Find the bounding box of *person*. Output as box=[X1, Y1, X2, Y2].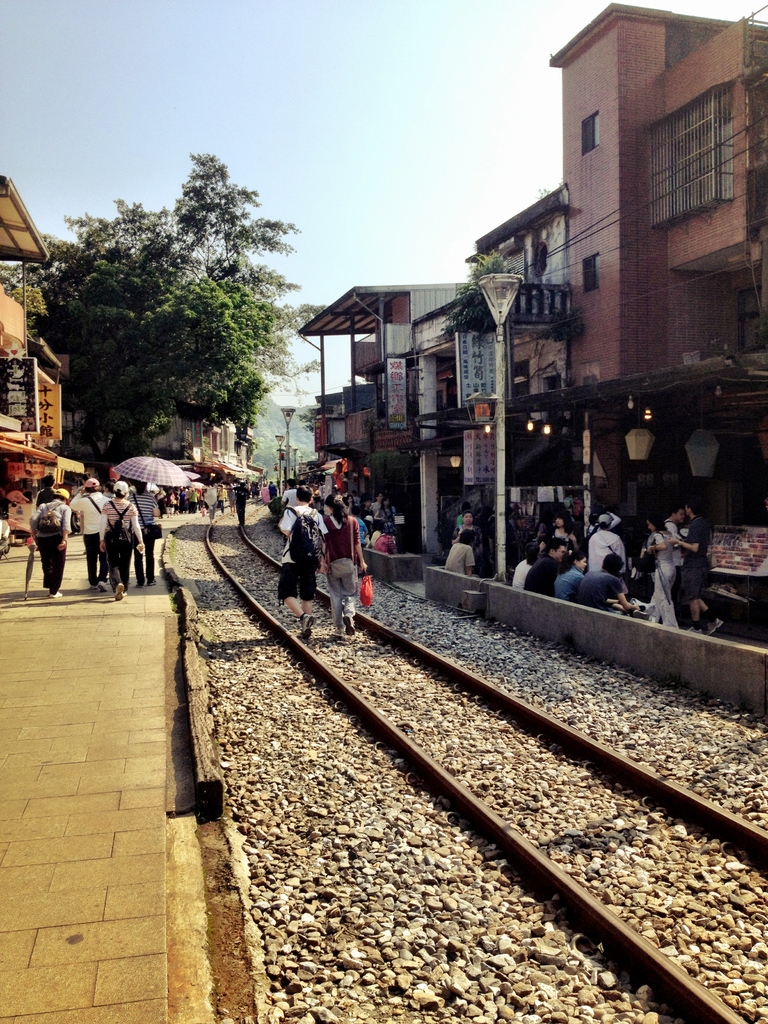
box=[215, 478, 252, 531].
